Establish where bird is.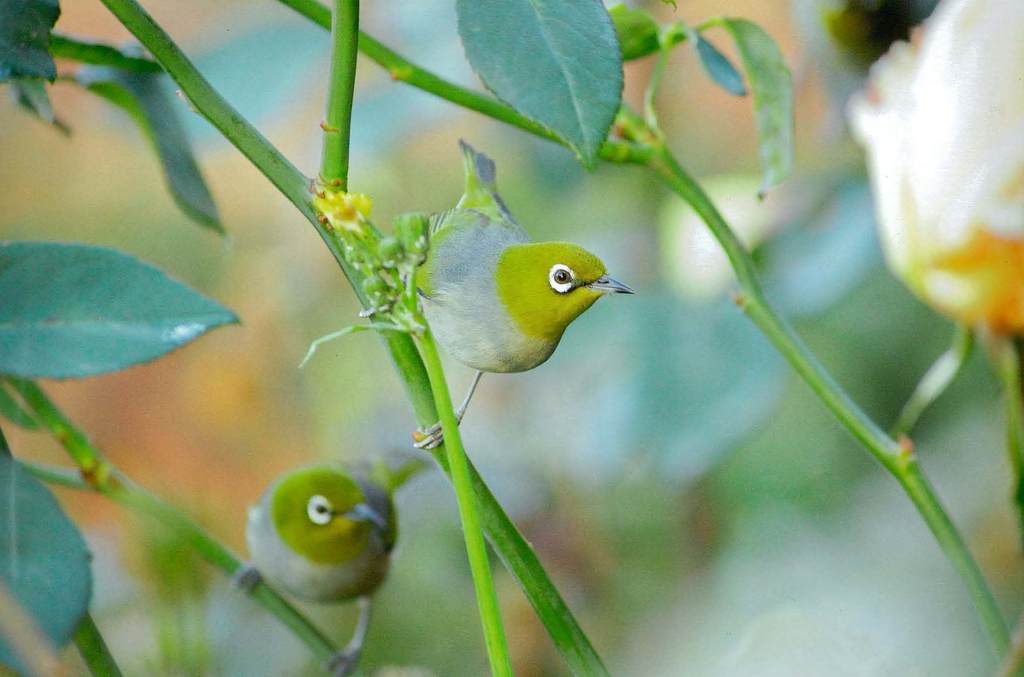
Established at x1=224 y1=447 x2=433 y2=676.
